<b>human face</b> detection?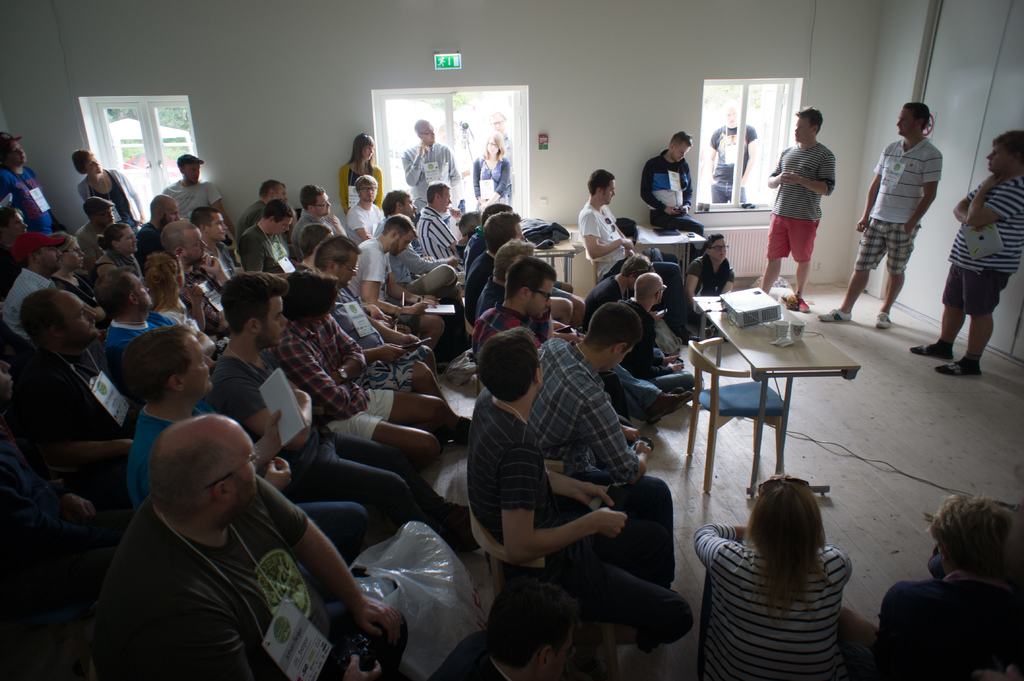
[x1=234, y1=438, x2=253, y2=500]
